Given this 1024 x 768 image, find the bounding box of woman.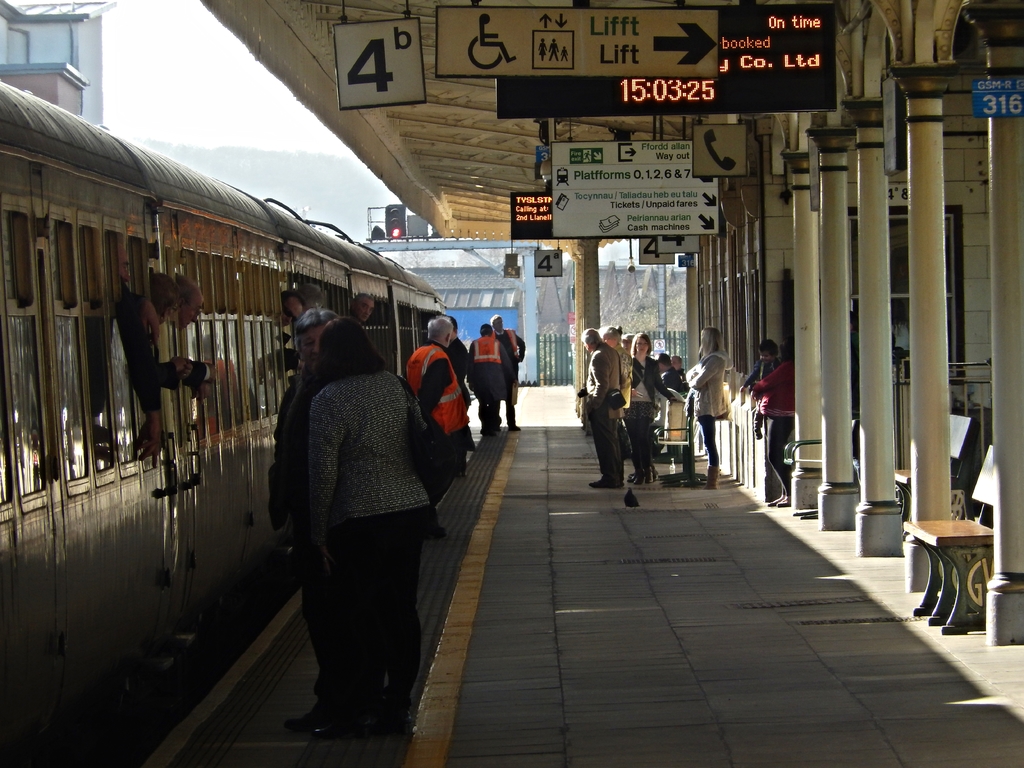
bbox=[152, 271, 180, 327].
